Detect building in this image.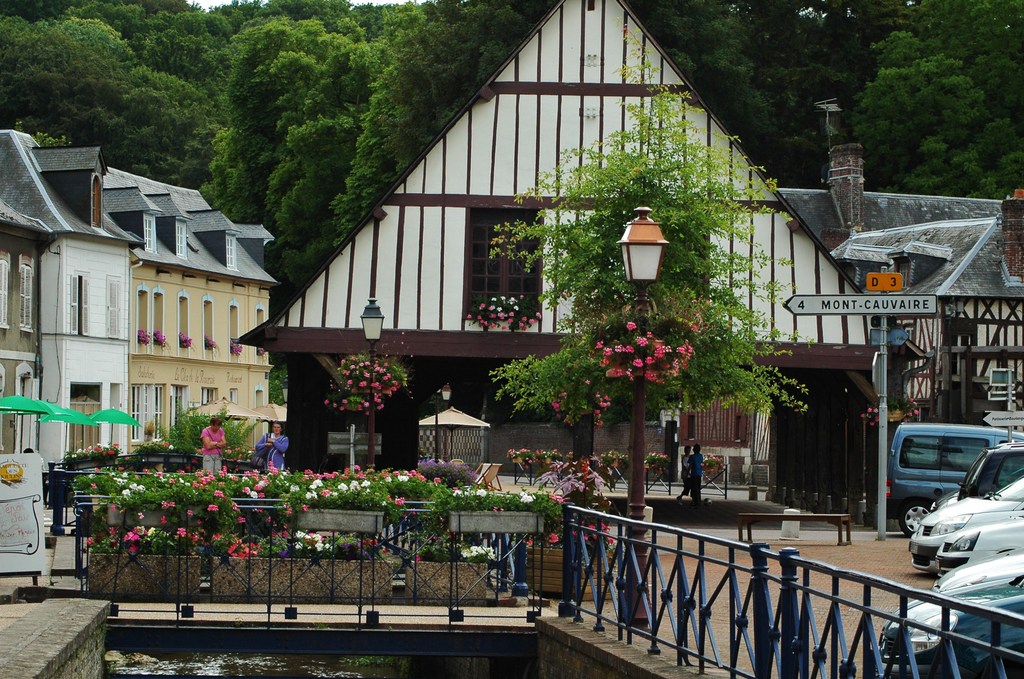
Detection: {"left": 238, "top": 0, "right": 1023, "bottom": 493}.
